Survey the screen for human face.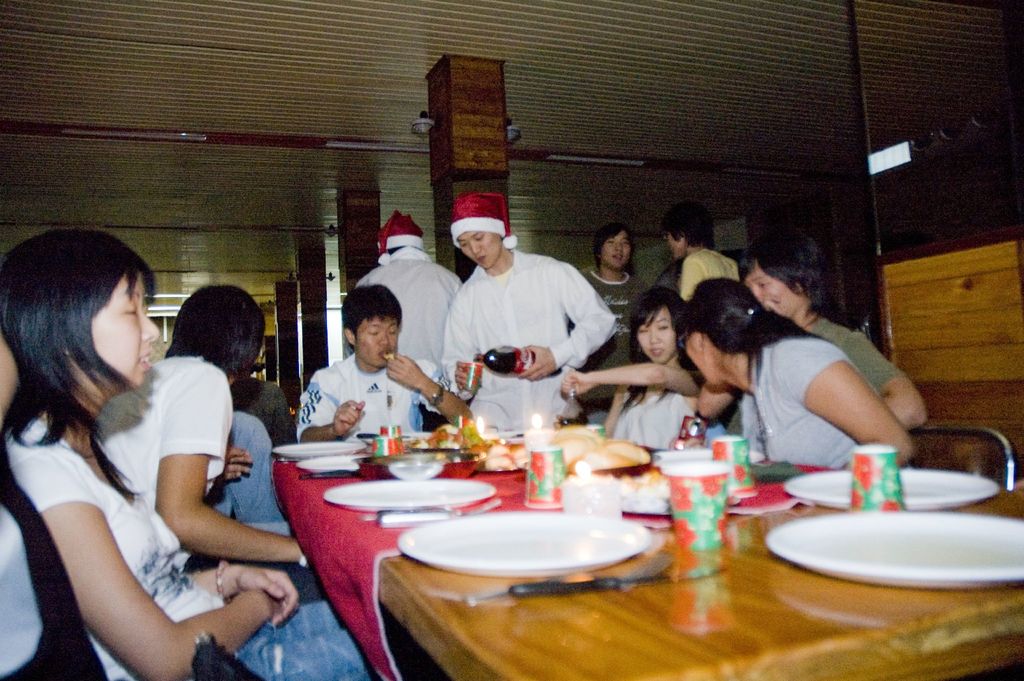
Survey found: x1=600, y1=230, x2=630, y2=268.
